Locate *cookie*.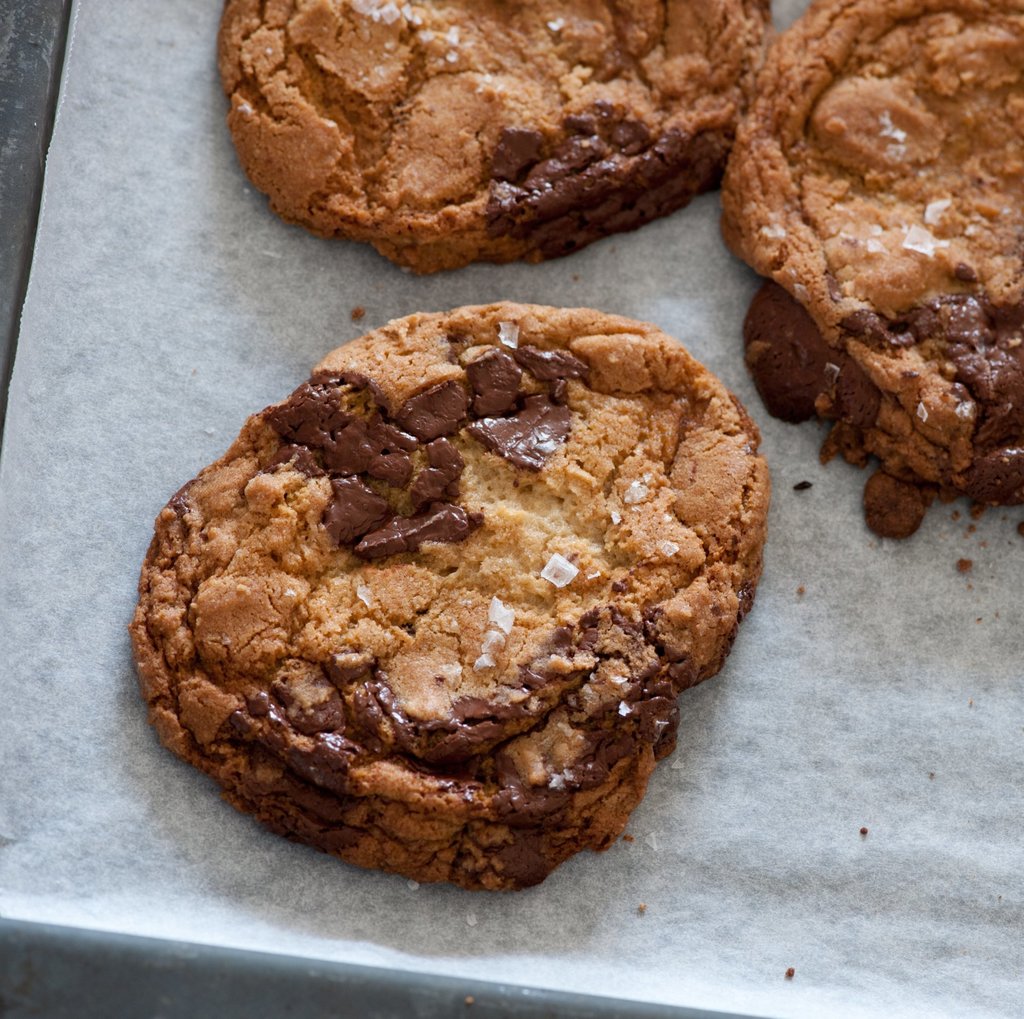
Bounding box: rect(127, 297, 771, 899).
